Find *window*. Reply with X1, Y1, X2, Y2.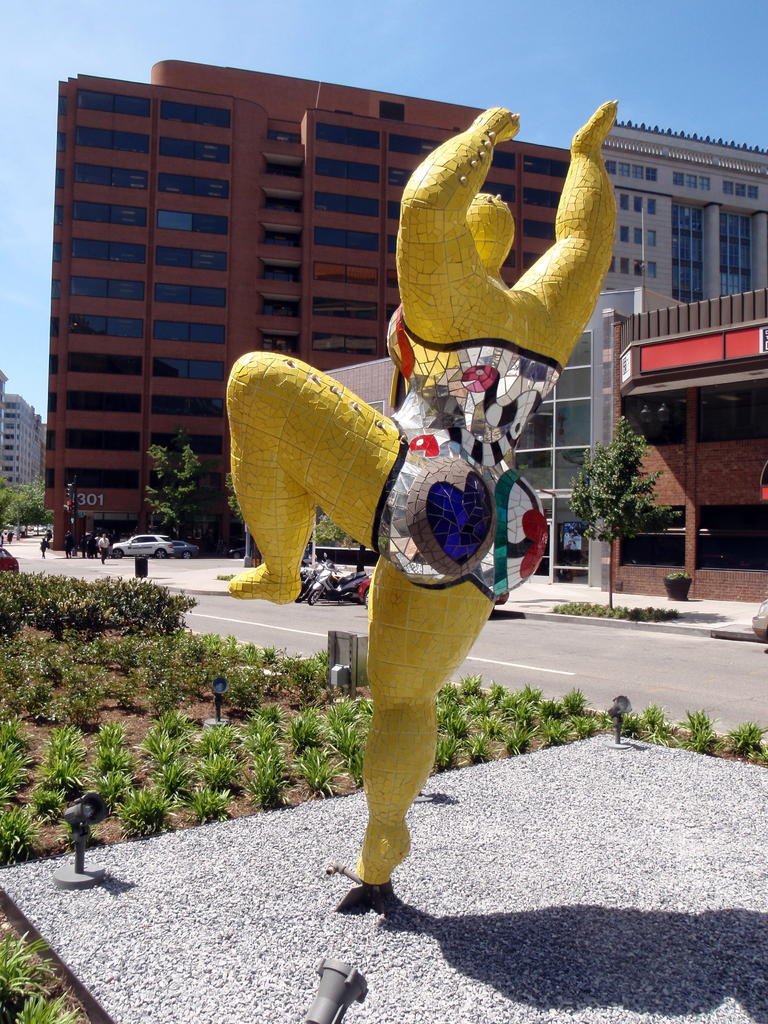
70, 203, 149, 227.
